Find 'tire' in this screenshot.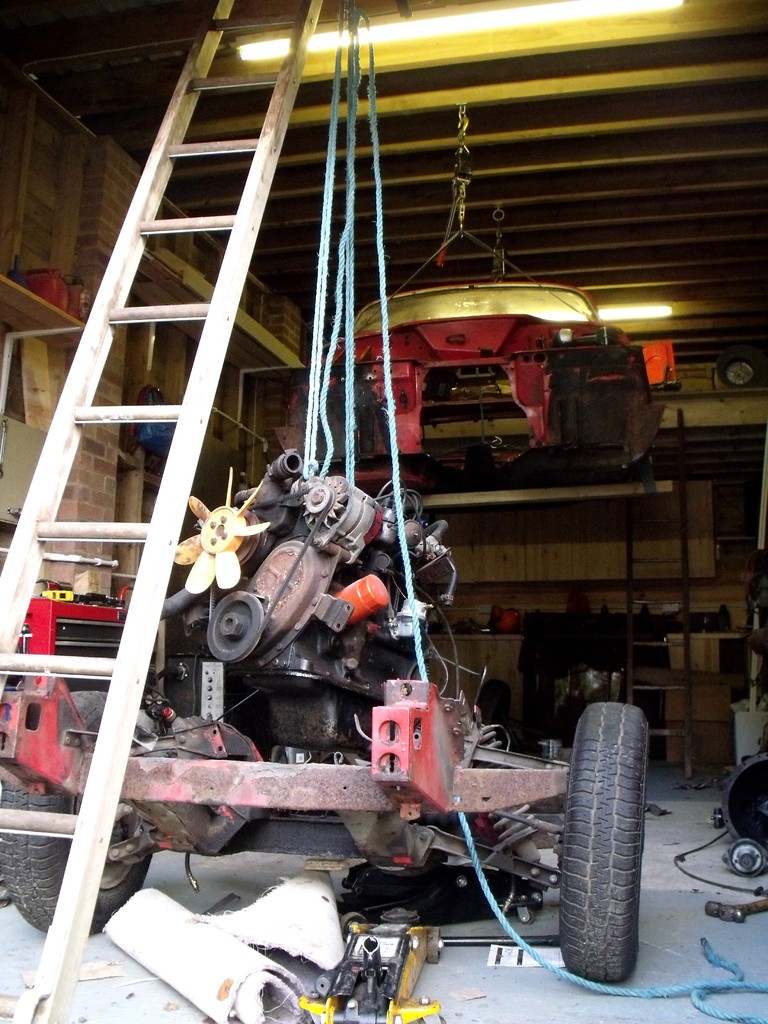
The bounding box for 'tire' is l=726, t=361, r=754, b=385.
